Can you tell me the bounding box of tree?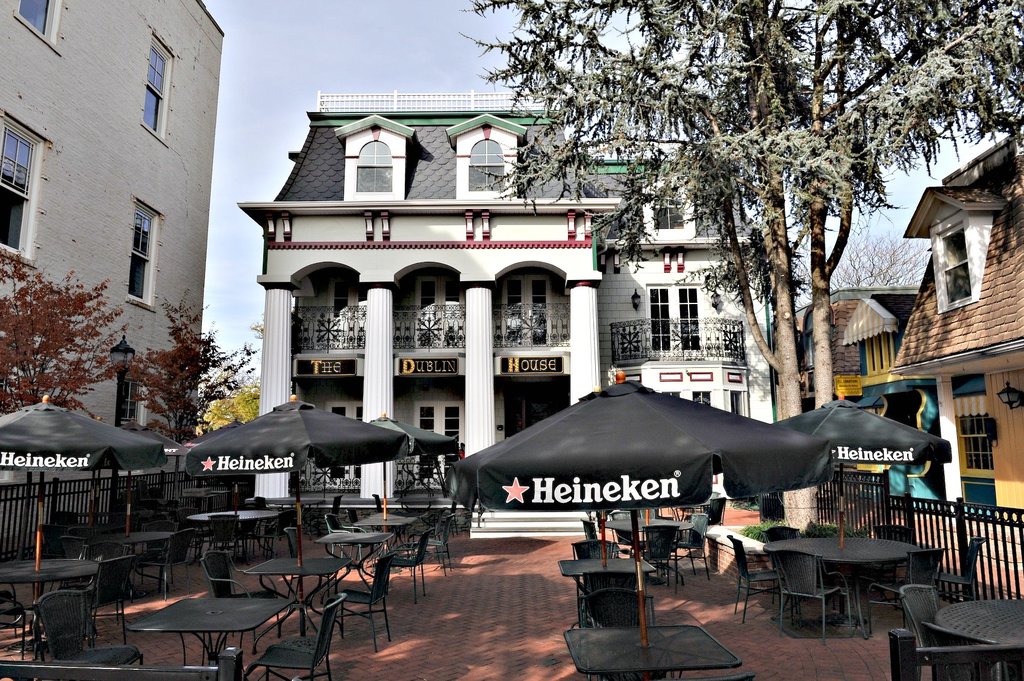
<bbox>117, 277, 248, 449</bbox>.
